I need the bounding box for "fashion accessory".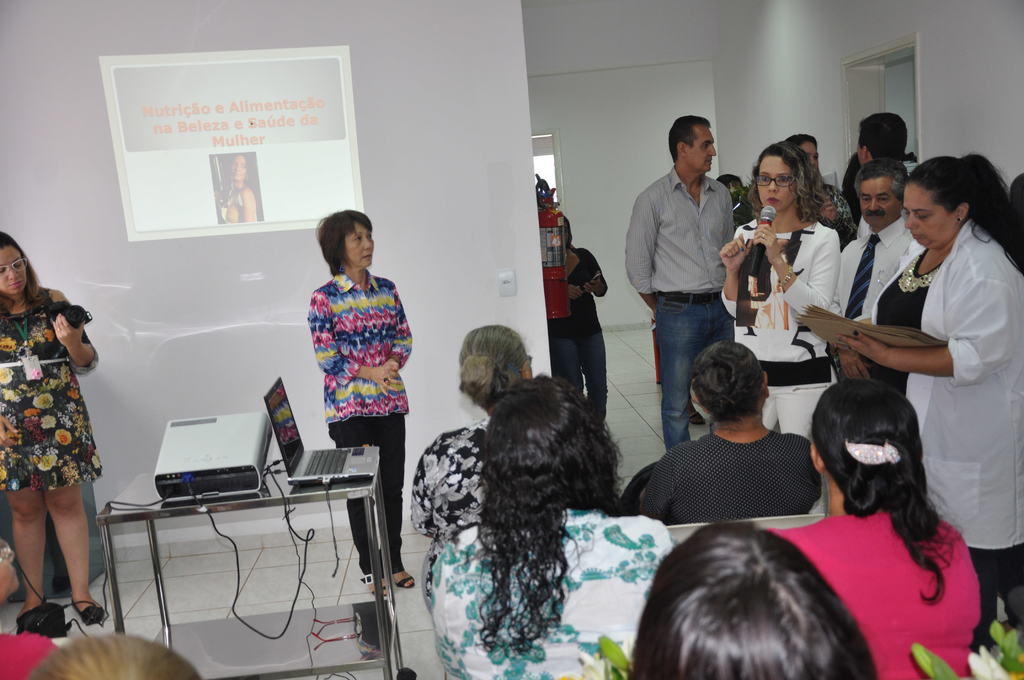
Here it is: x1=396 y1=577 x2=416 y2=588.
